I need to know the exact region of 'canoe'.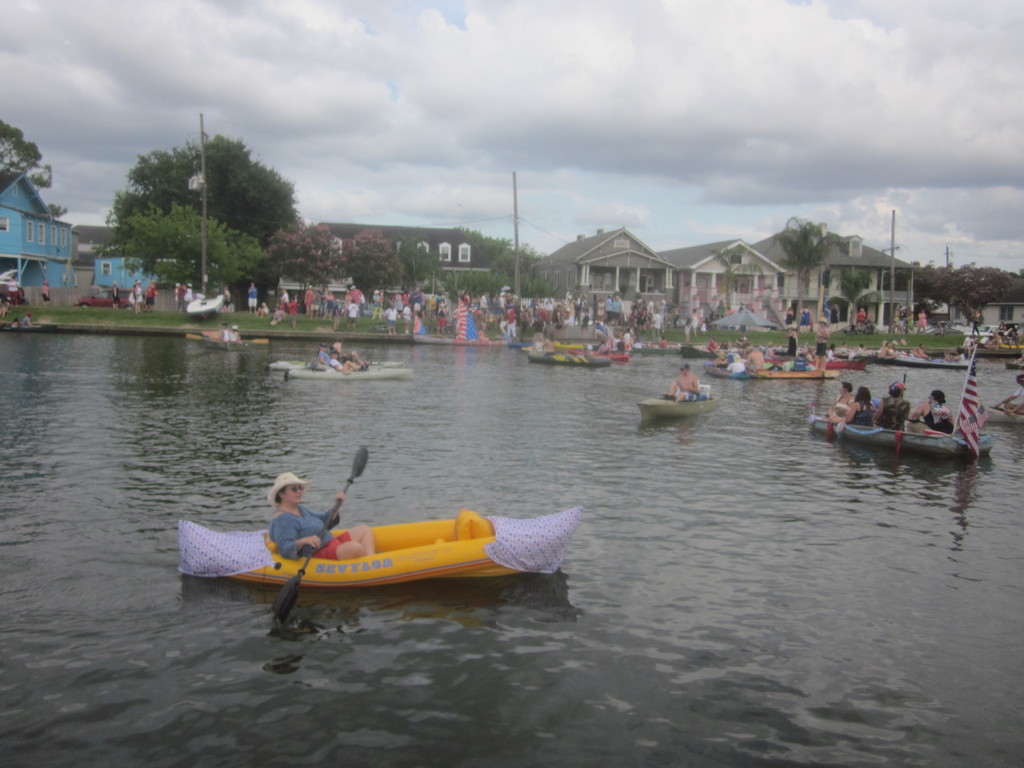
Region: box=[186, 332, 266, 356].
